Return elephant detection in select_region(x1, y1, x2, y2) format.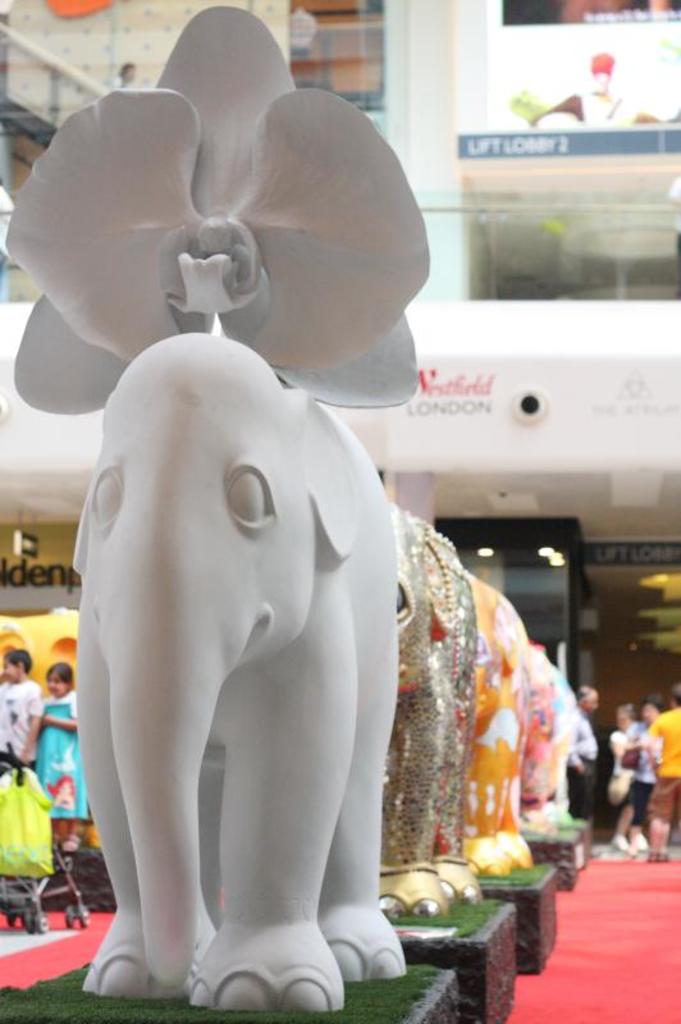
select_region(51, 314, 438, 977).
